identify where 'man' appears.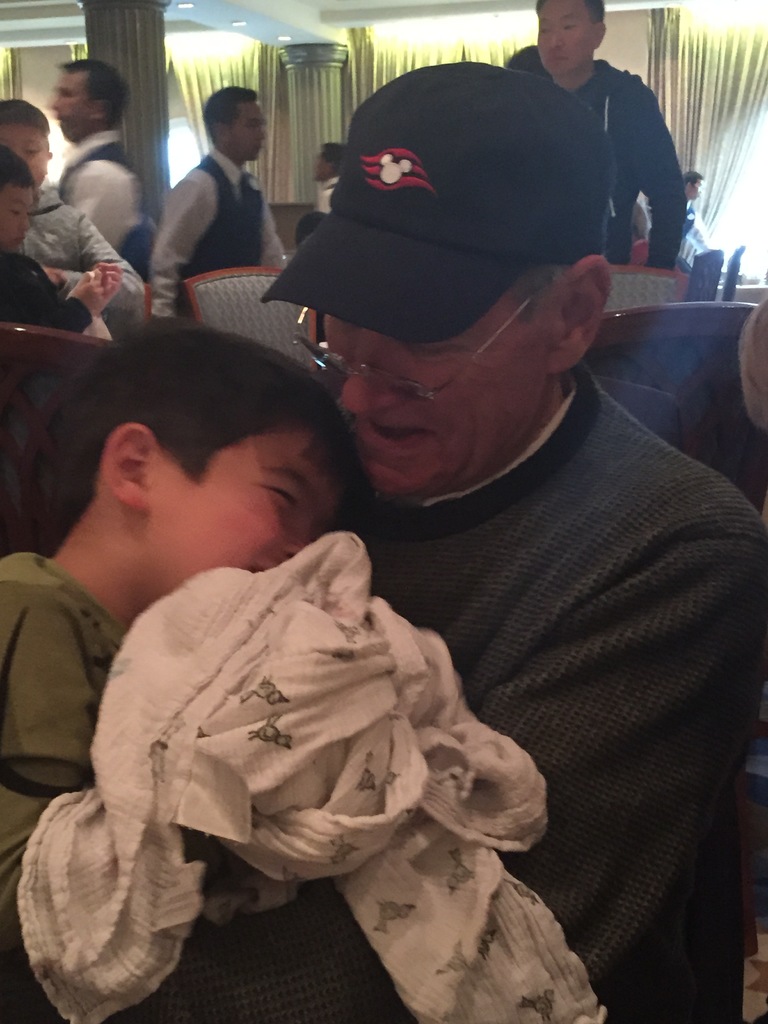
Appears at crop(308, 138, 342, 213).
